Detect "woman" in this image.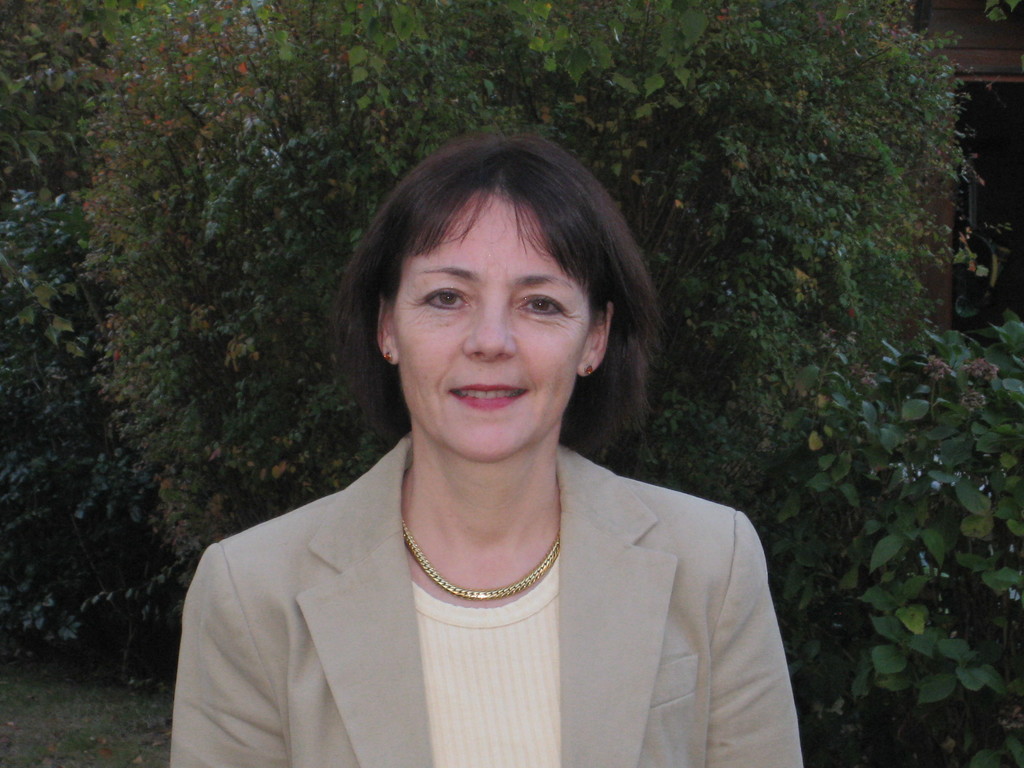
Detection: 142/138/787/767.
